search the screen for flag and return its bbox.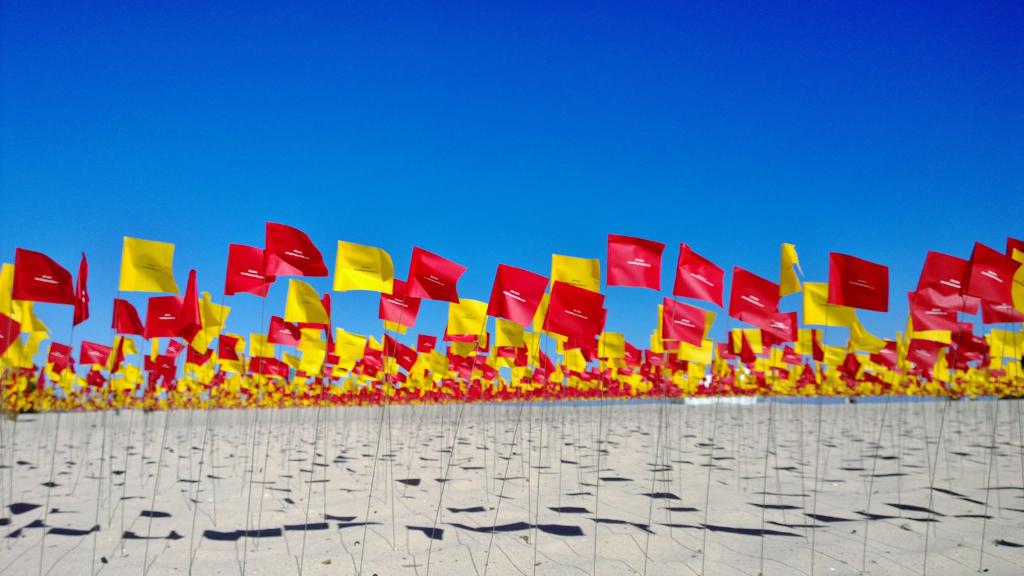
Found: 765/308/809/334.
